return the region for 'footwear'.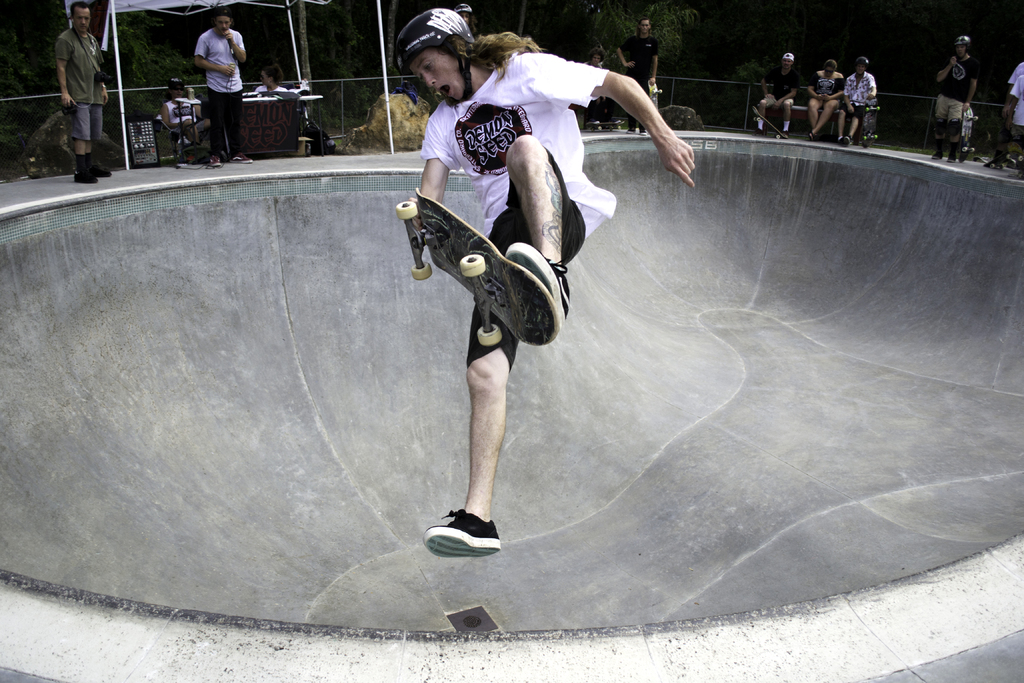
select_region(69, 161, 98, 183).
